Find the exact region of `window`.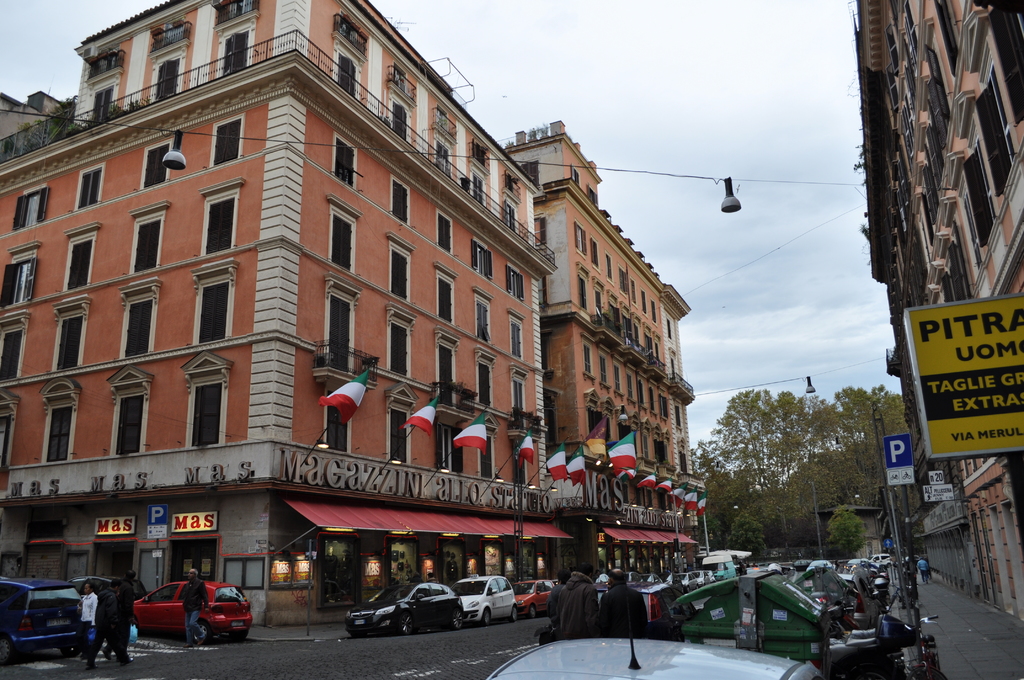
Exact region: 440/330/465/405.
